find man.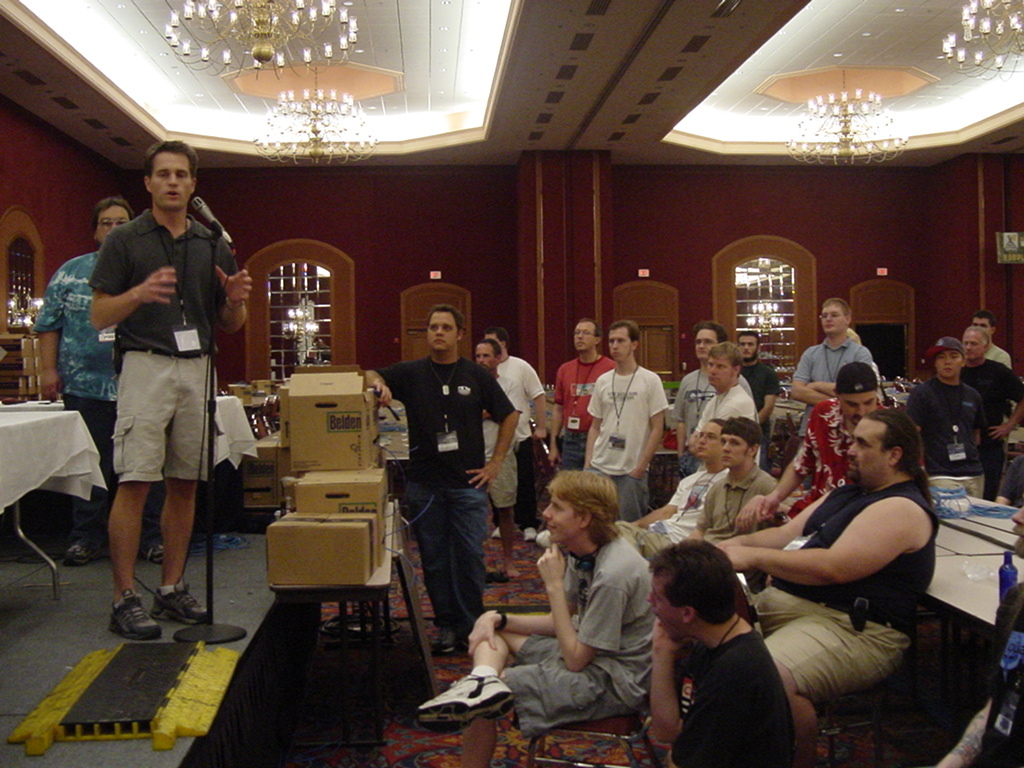
crop(727, 400, 939, 689).
